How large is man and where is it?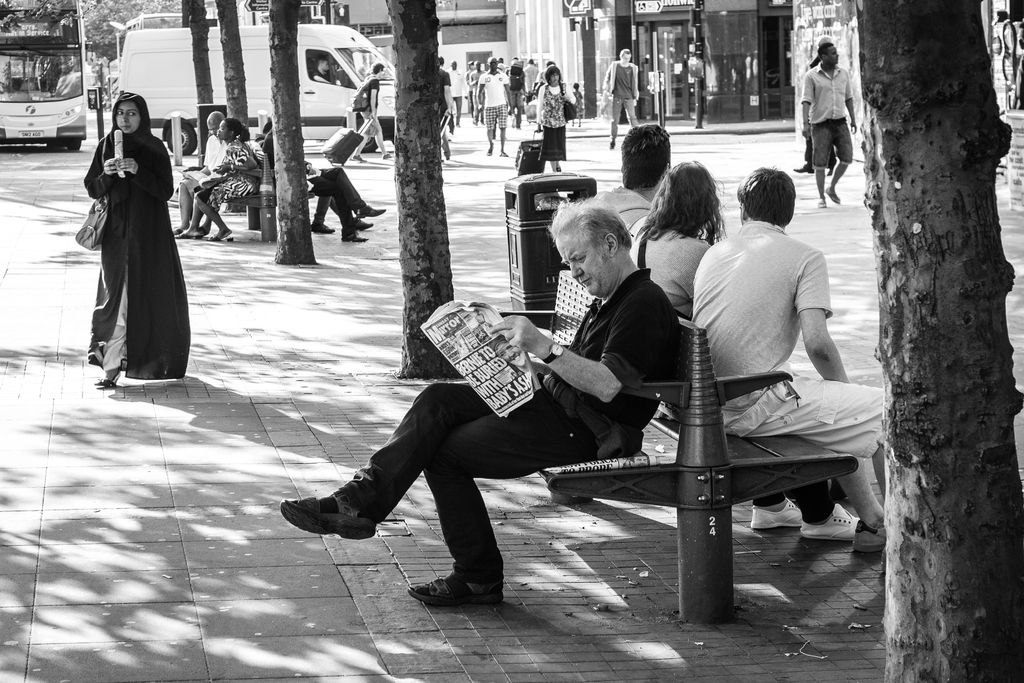
Bounding box: [x1=601, y1=46, x2=637, y2=150].
